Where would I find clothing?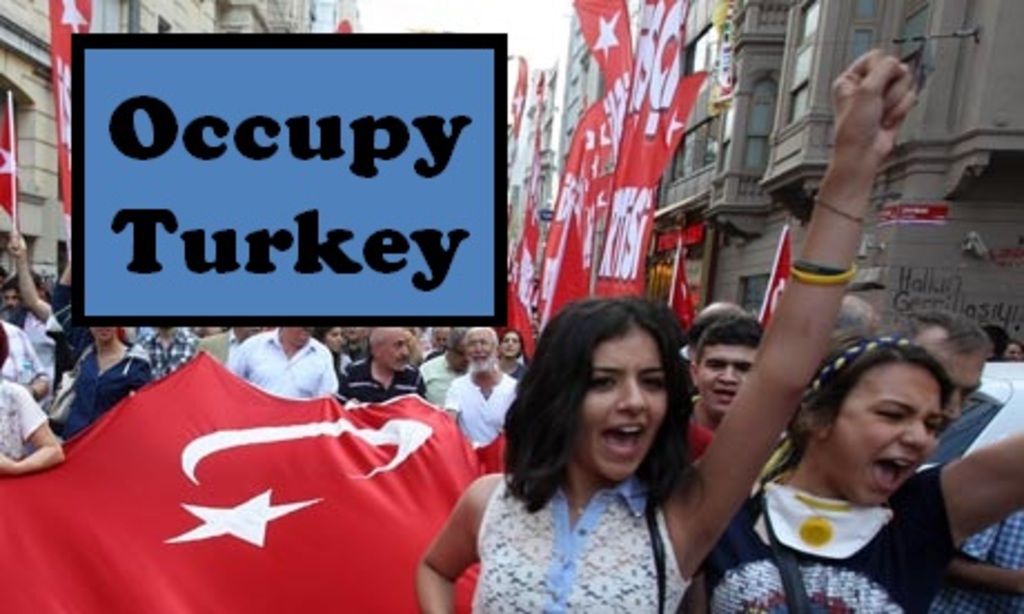
At left=232, top=340, right=343, bottom=414.
